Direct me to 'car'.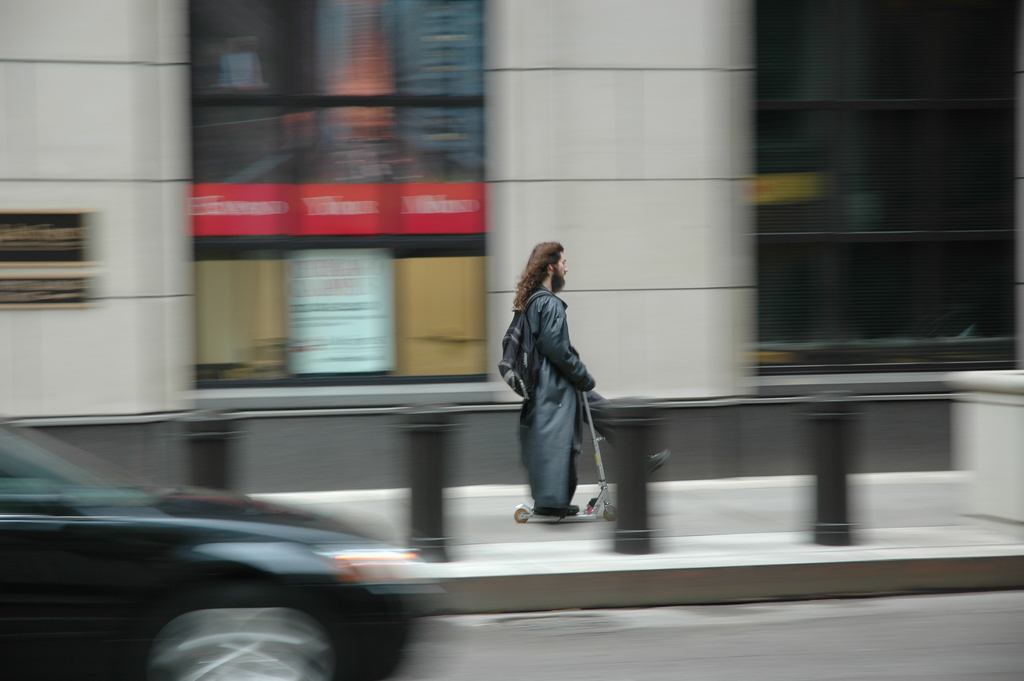
Direction: {"left": 0, "top": 420, "right": 429, "bottom": 680}.
